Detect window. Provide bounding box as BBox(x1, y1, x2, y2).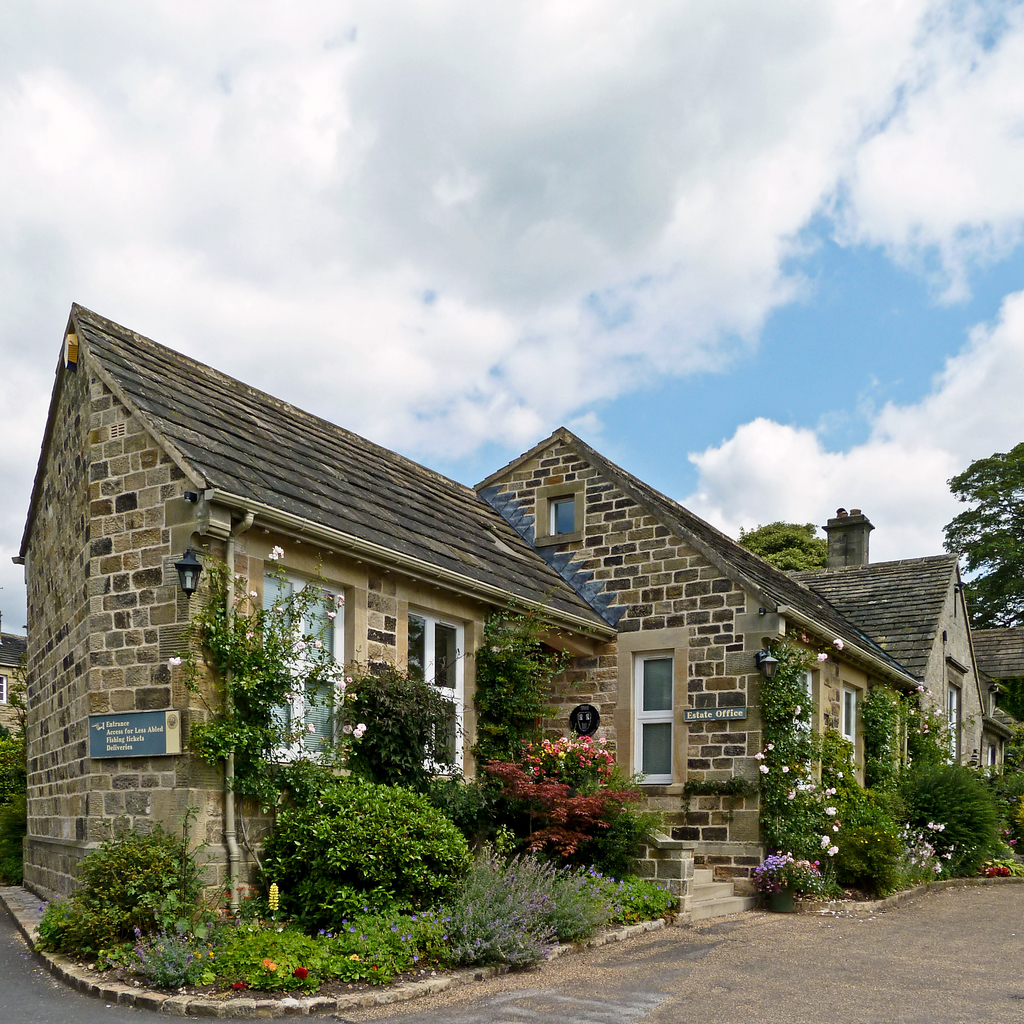
BBox(0, 672, 8, 702).
